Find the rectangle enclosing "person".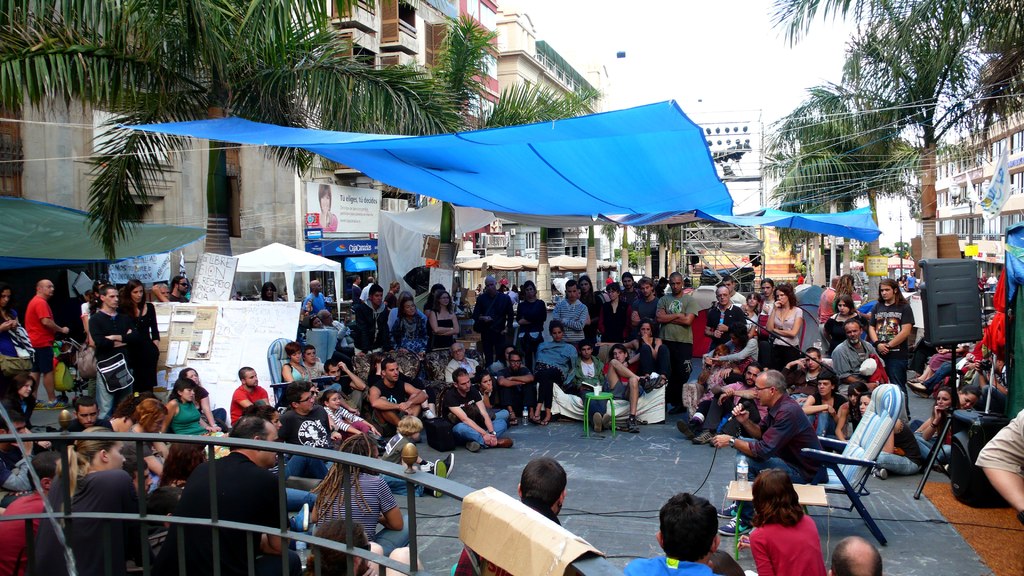
x1=848, y1=393, x2=919, y2=479.
